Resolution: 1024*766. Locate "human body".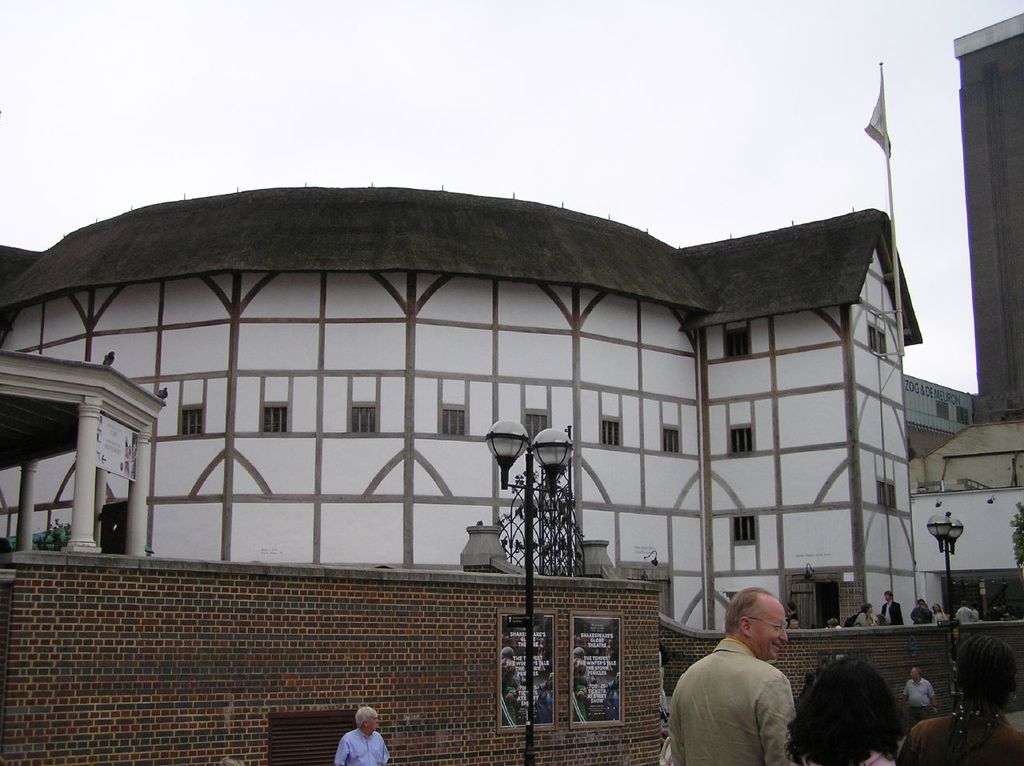
877:589:906:628.
